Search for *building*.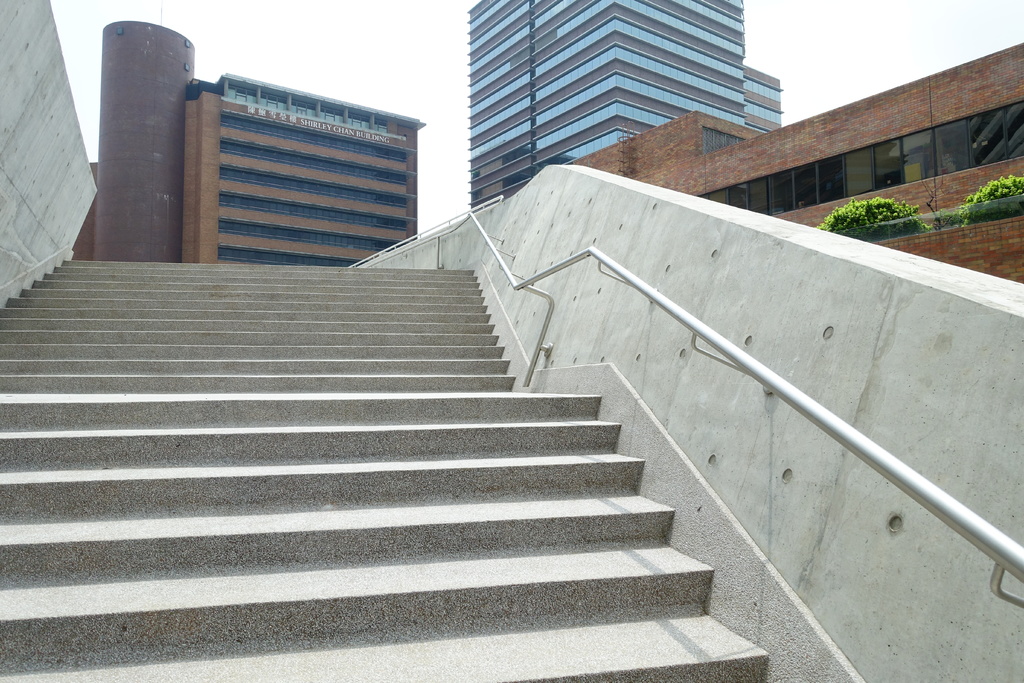
Found at [x1=70, y1=19, x2=425, y2=262].
